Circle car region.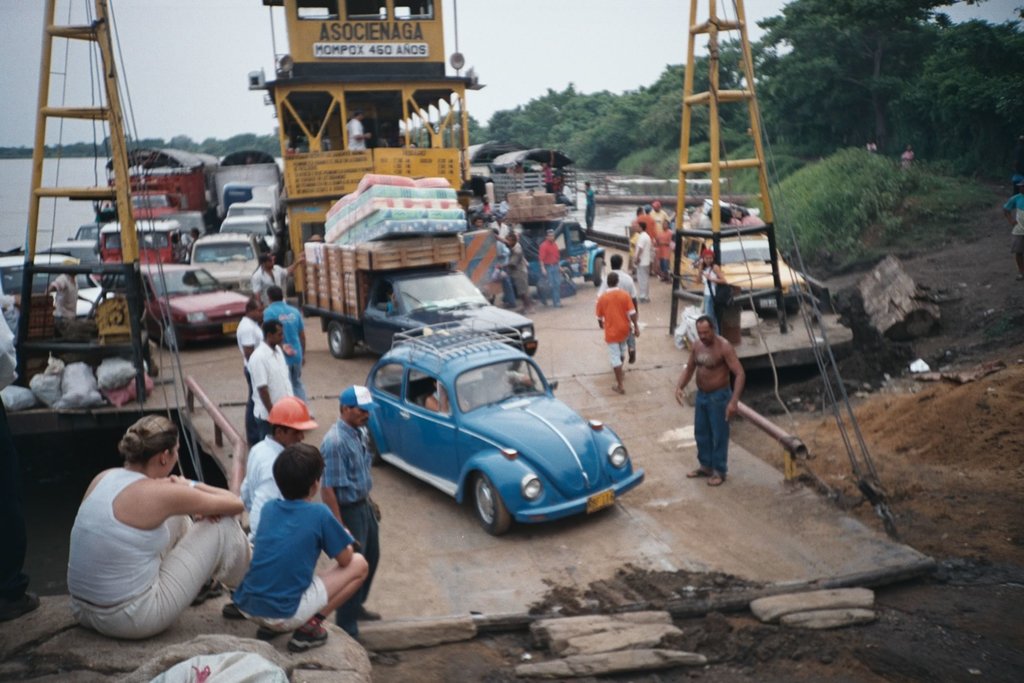
Region: (364, 312, 645, 537).
